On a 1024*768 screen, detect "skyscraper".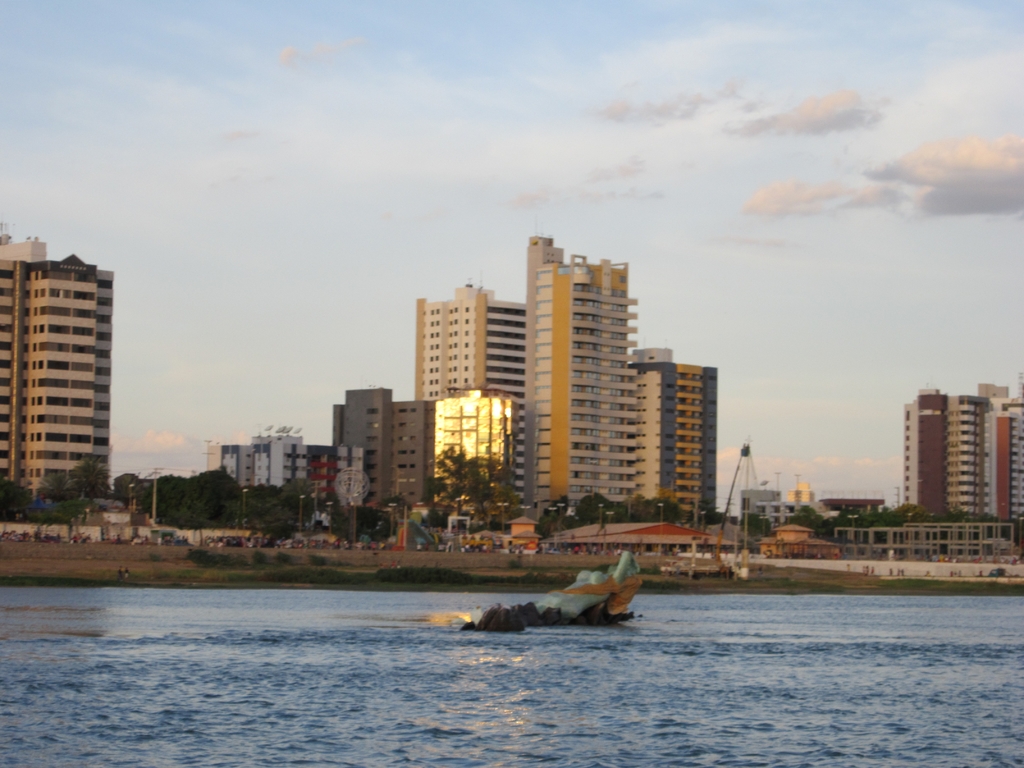
box=[3, 244, 129, 508].
